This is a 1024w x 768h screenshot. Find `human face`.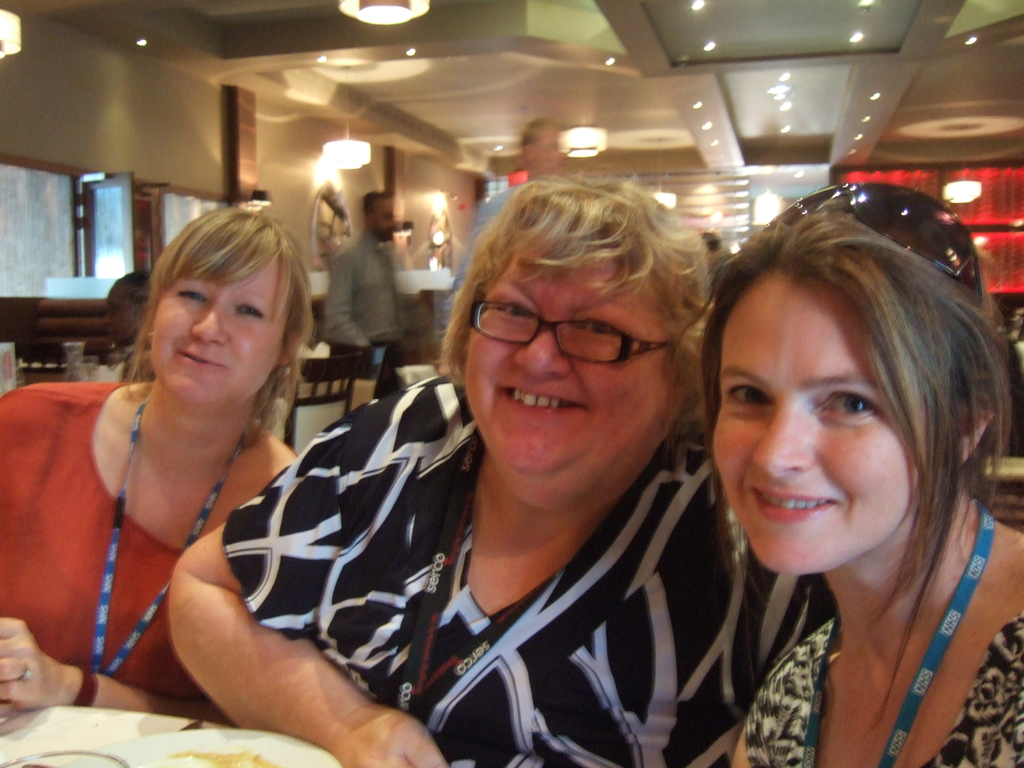
Bounding box: detection(150, 260, 282, 406).
